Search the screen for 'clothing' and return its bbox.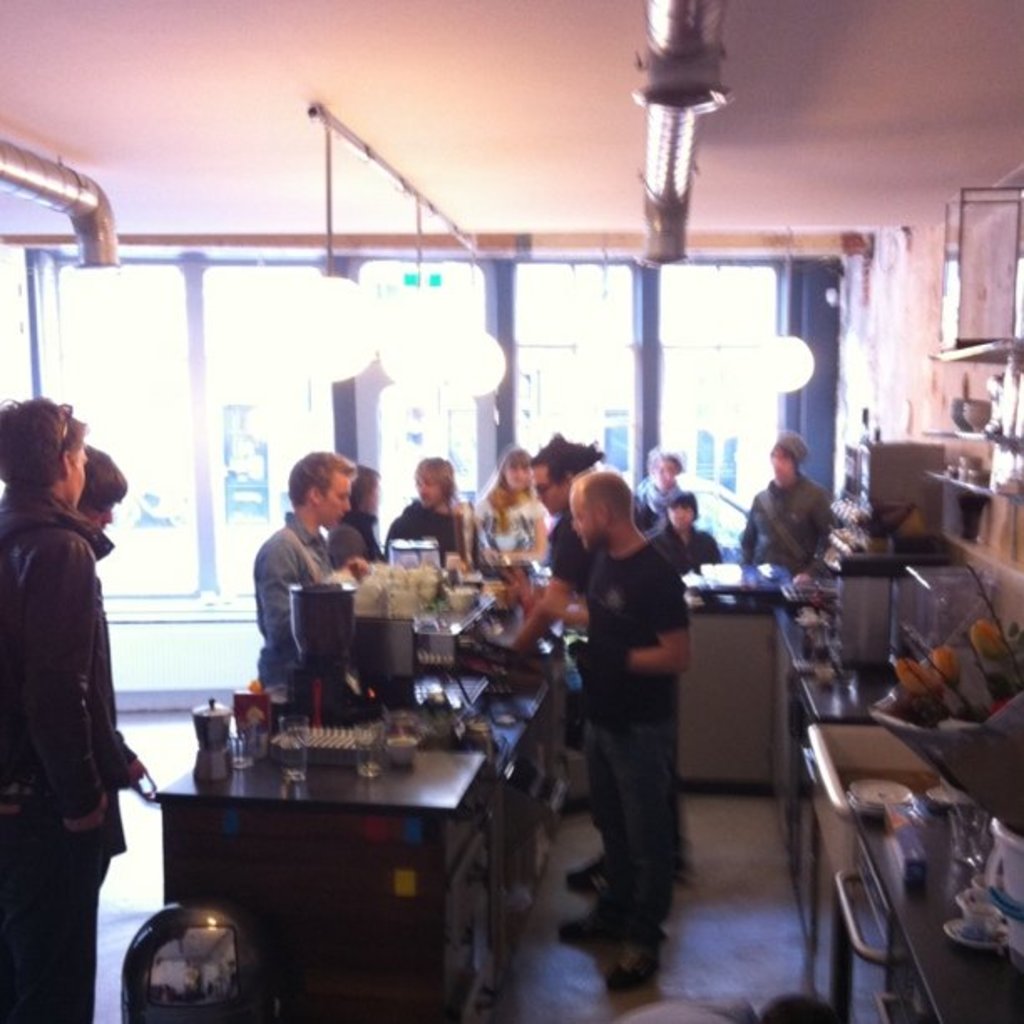
Found: select_region(0, 455, 147, 872).
